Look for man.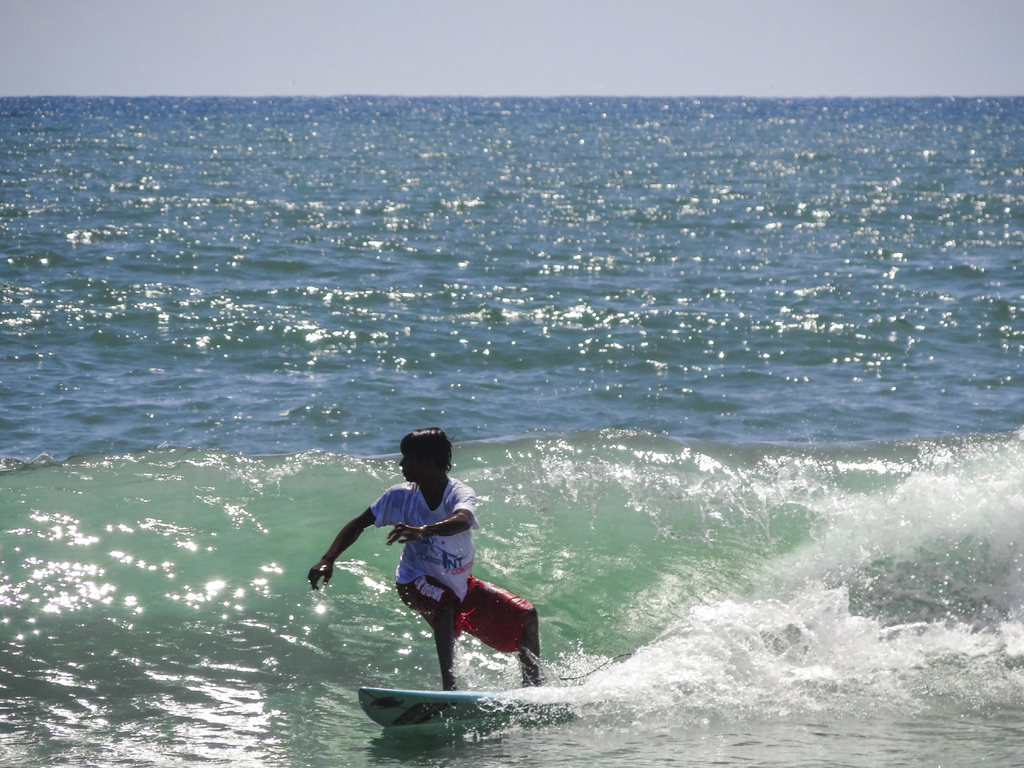
Found: x1=317, y1=426, x2=534, y2=694.
